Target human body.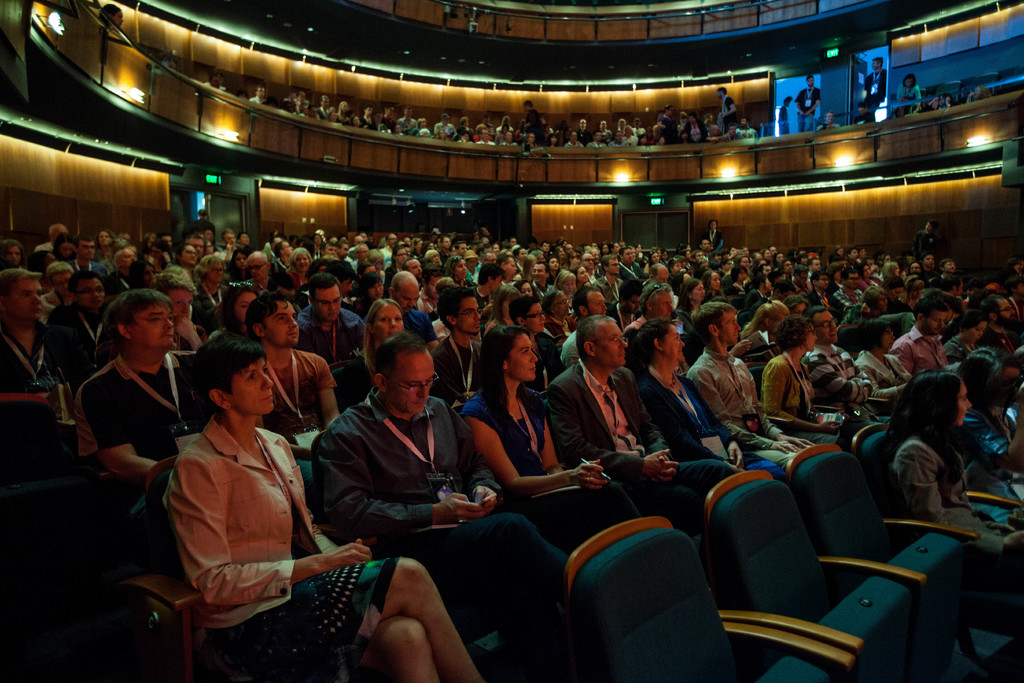
Target region: x1=307, y1=400, x2=570, y2=657.
